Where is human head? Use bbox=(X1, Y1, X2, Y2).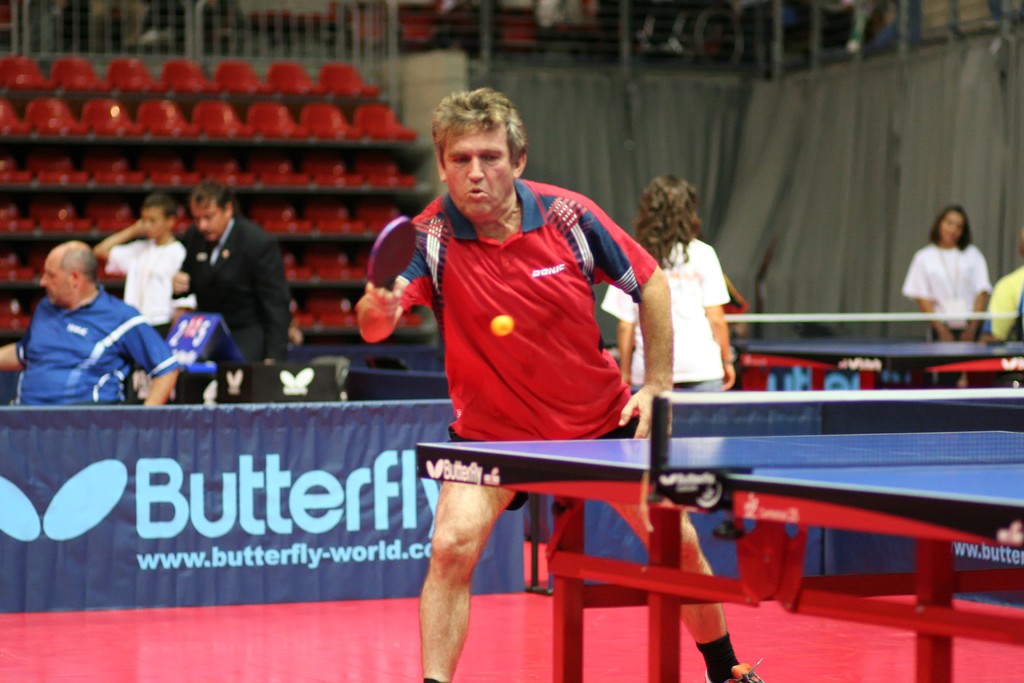
bbox=(929, 205, 972, 243).
